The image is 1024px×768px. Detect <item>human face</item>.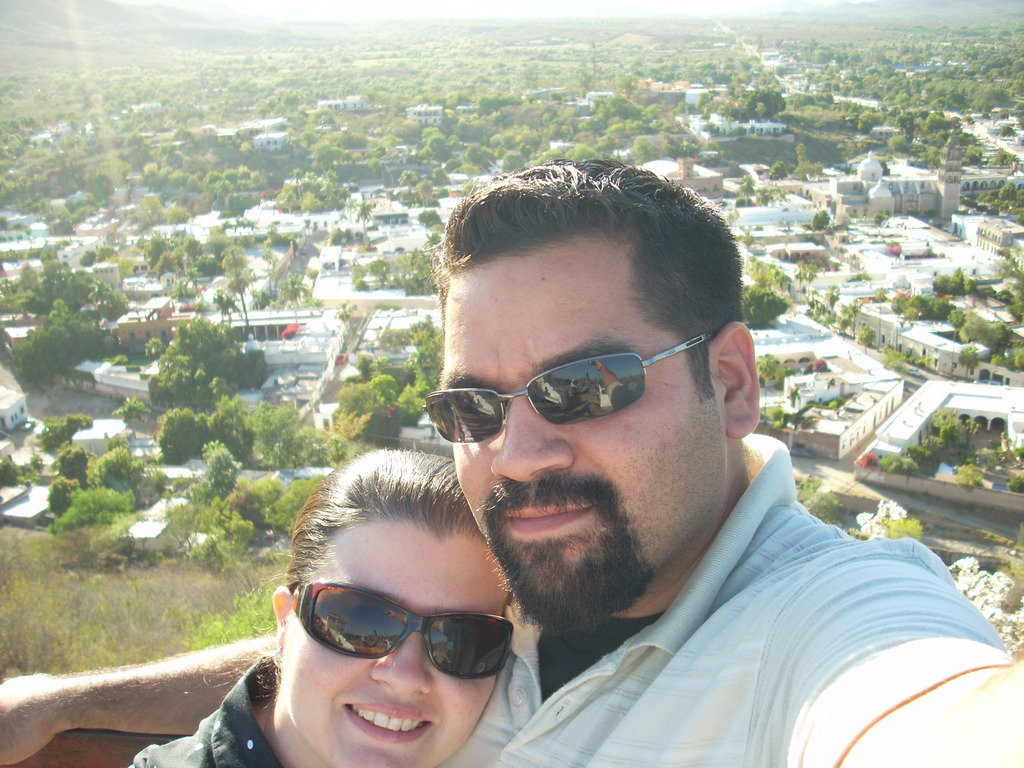
Detection: <bbox>292, 528, 511, 766</bbox>.
